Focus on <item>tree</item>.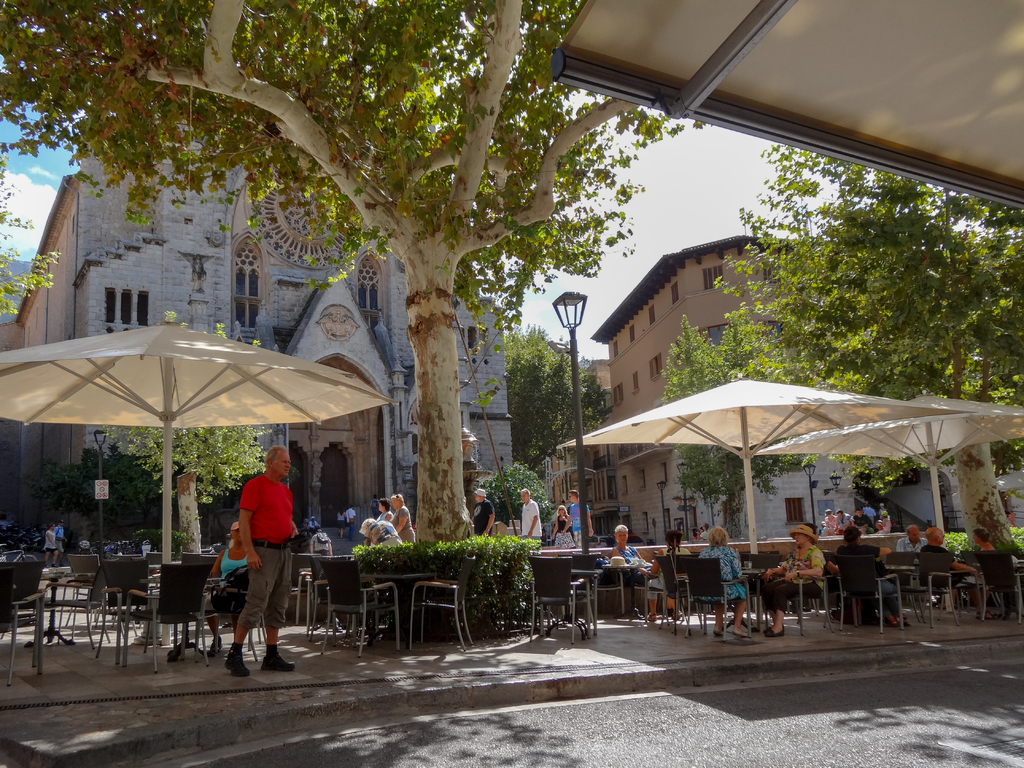
Focused at {"left": 509, "top": 323, "right": 605, "bottom": 473}.
